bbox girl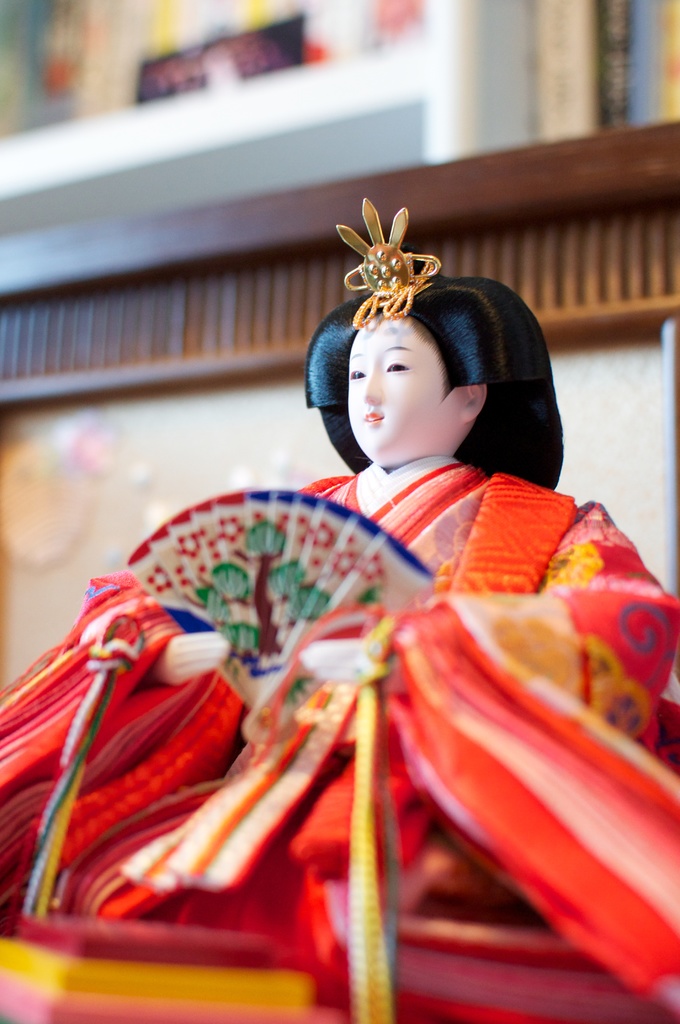
<bbox>0, 194, 679, 1022</bbox>
